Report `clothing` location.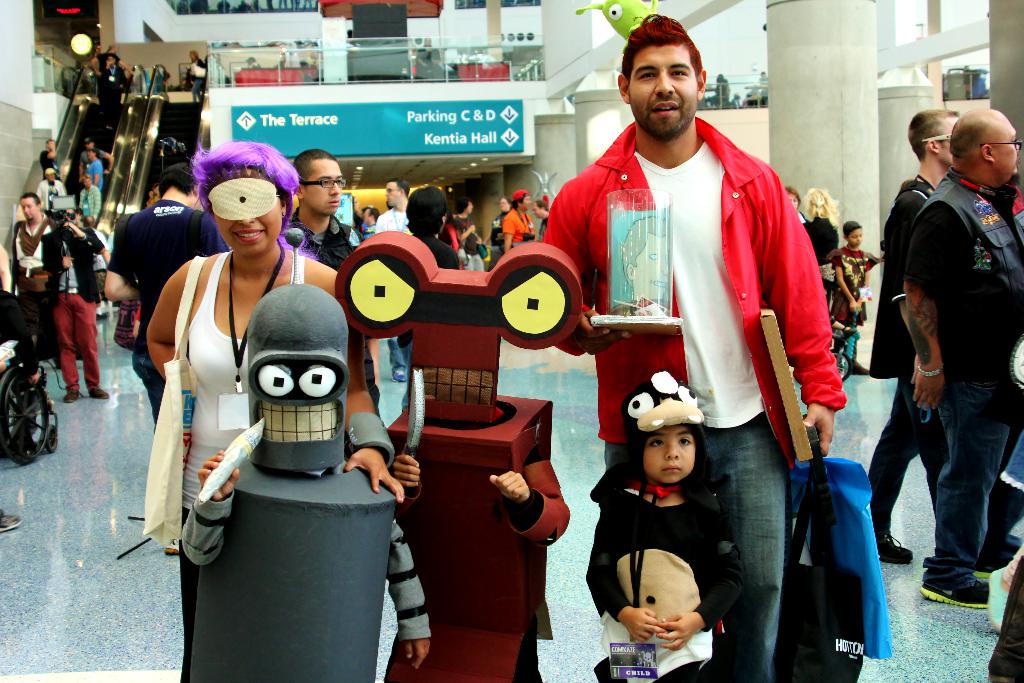
Report: 605,117,839,646.
